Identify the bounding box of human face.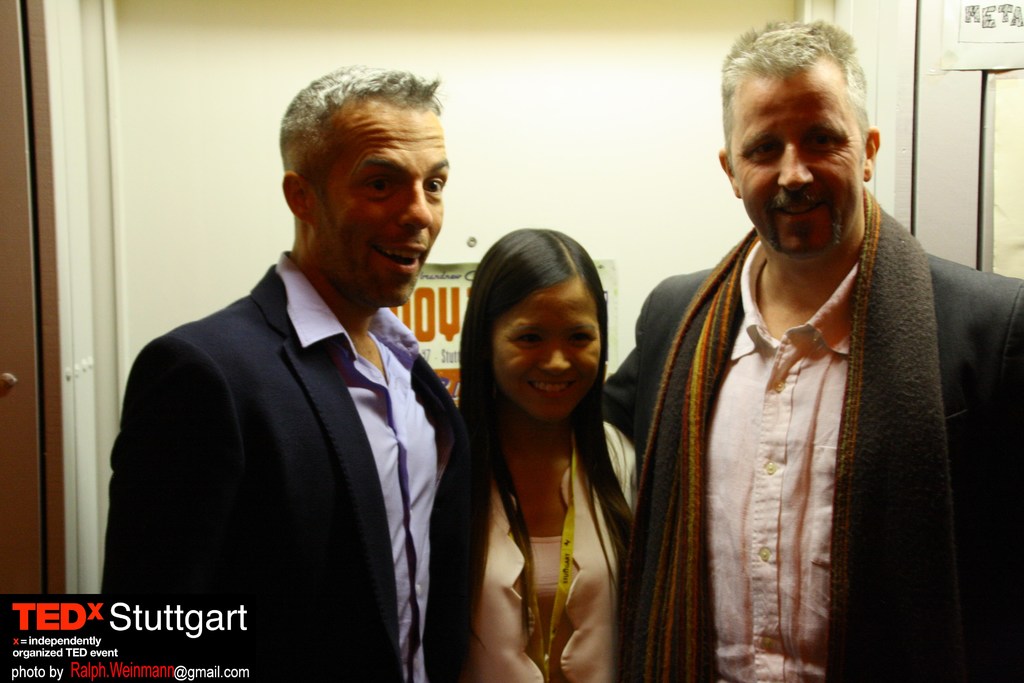
308/111/448/306.
